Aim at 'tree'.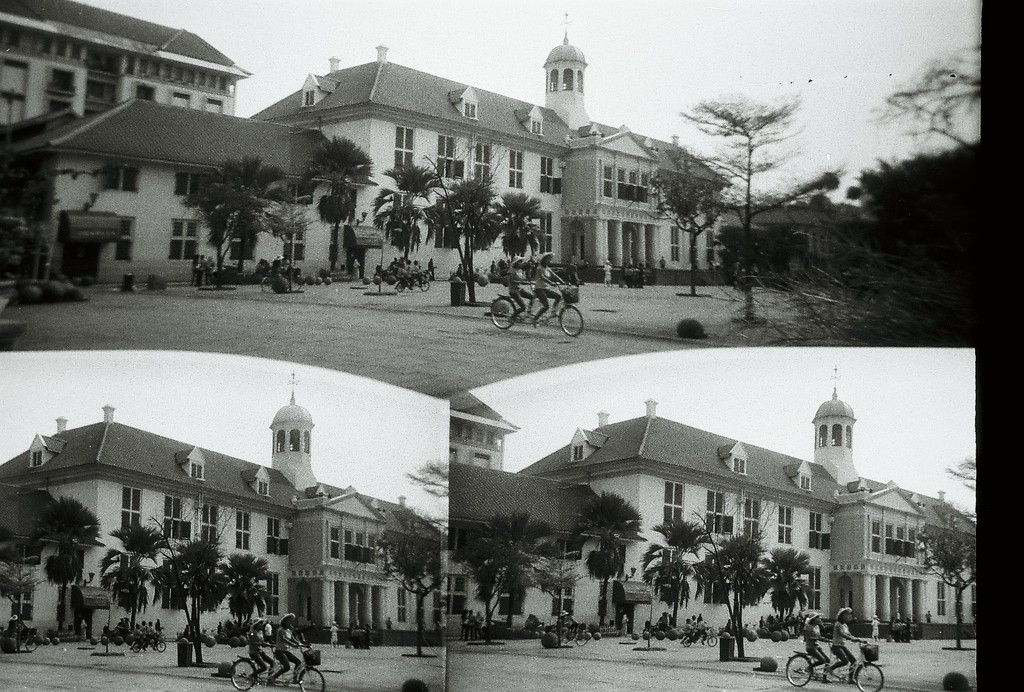
Aimed at (101, 525, 161, 634).
